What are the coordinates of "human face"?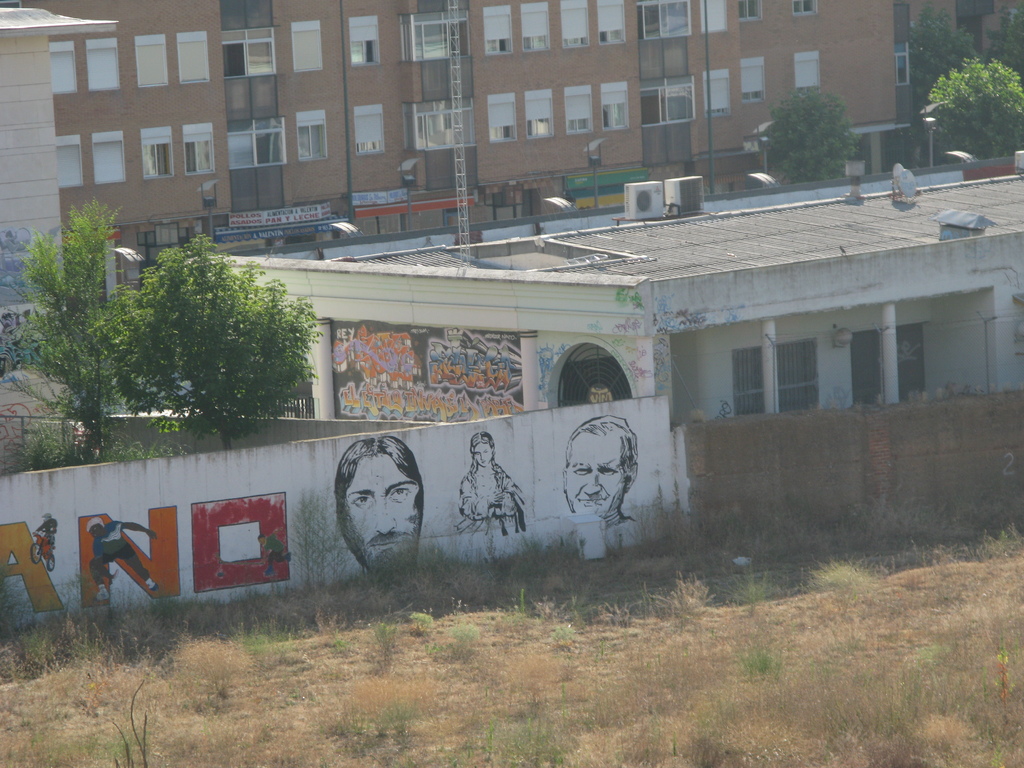
x1=566, y1=432, x2=625, y2=516.
